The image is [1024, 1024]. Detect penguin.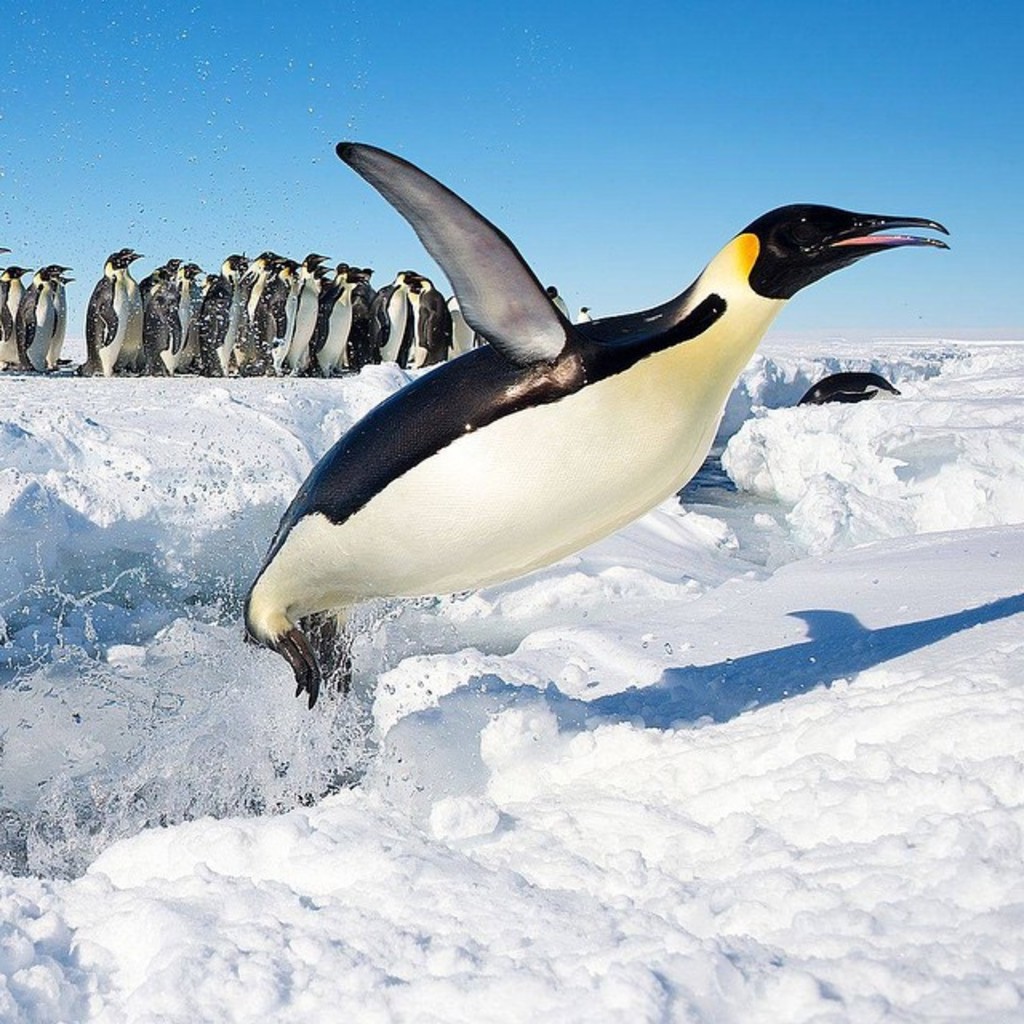
Detection: 45/280/72/371.
